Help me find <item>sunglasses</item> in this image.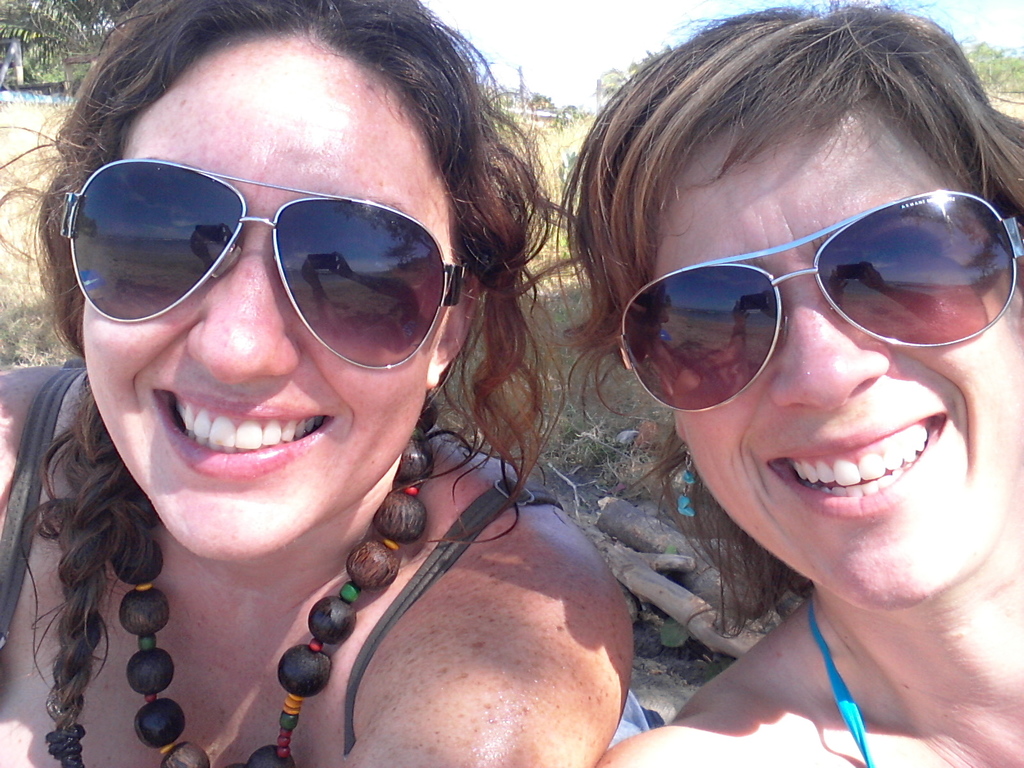
Found it: 622 189 1023 413.
